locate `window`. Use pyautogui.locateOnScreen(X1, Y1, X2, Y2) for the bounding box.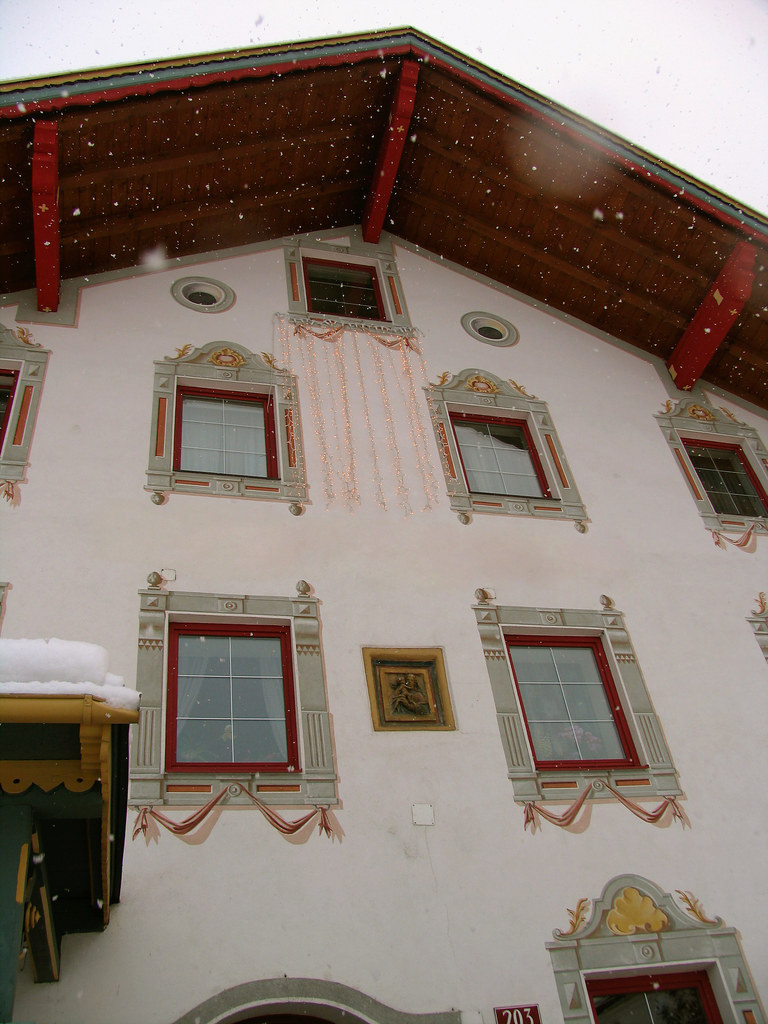
pyautogui.locateOnScreen(663, 424, 767, 533).
